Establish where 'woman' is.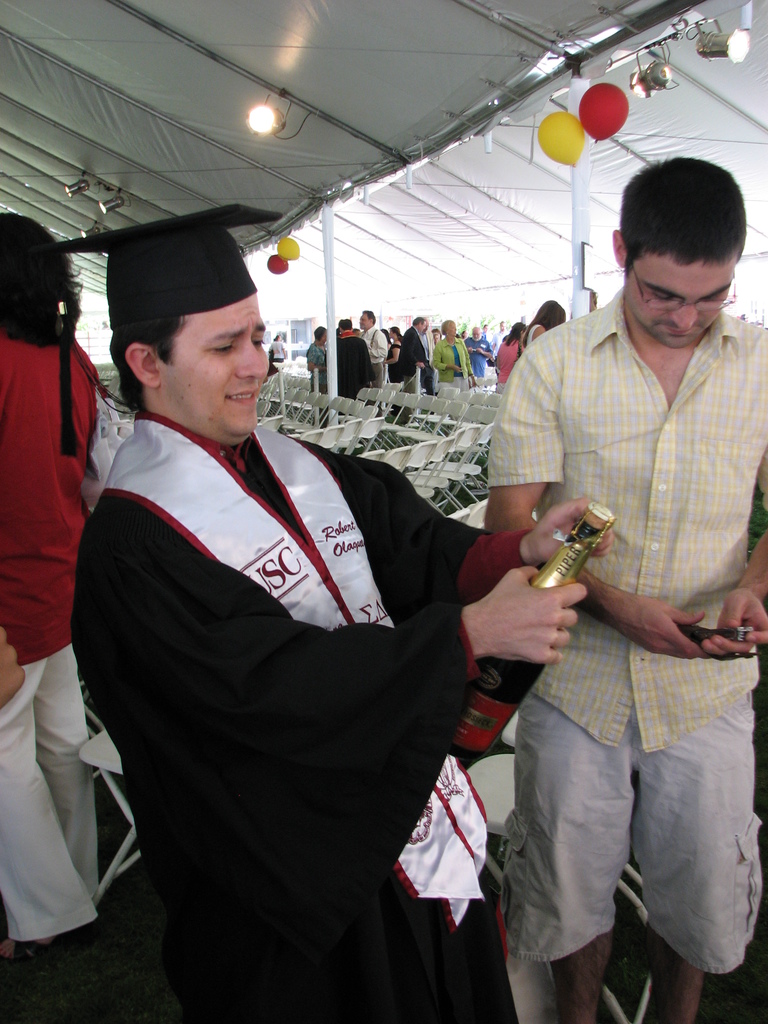
Established at select_region(492, 321, 527, 394).
